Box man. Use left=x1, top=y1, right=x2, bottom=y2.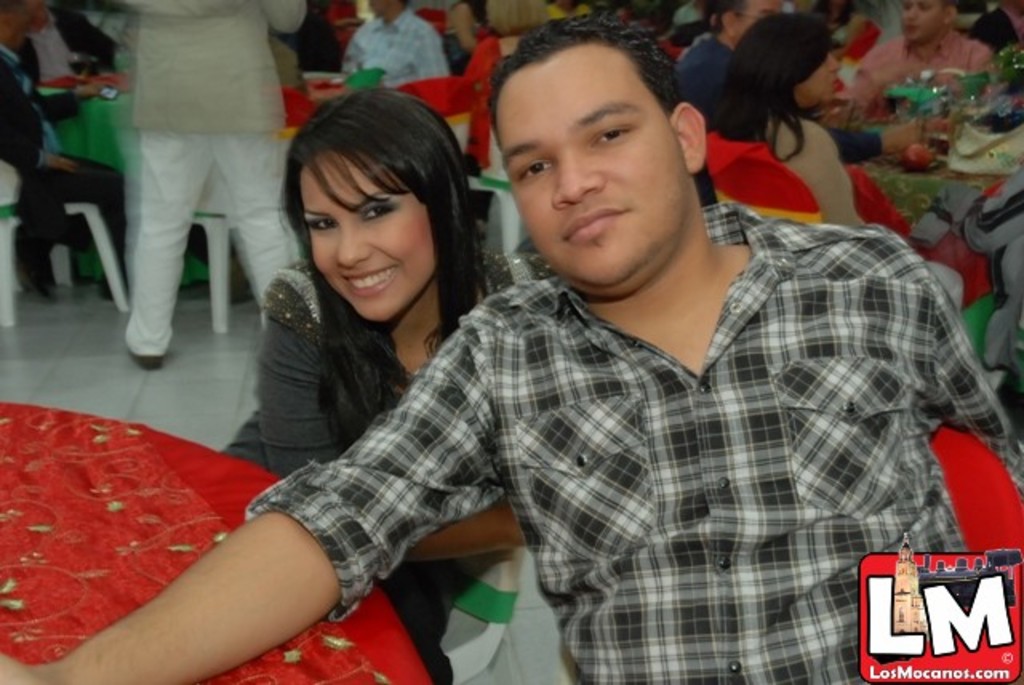
left=174, top=53, right=960, bottom=651.
